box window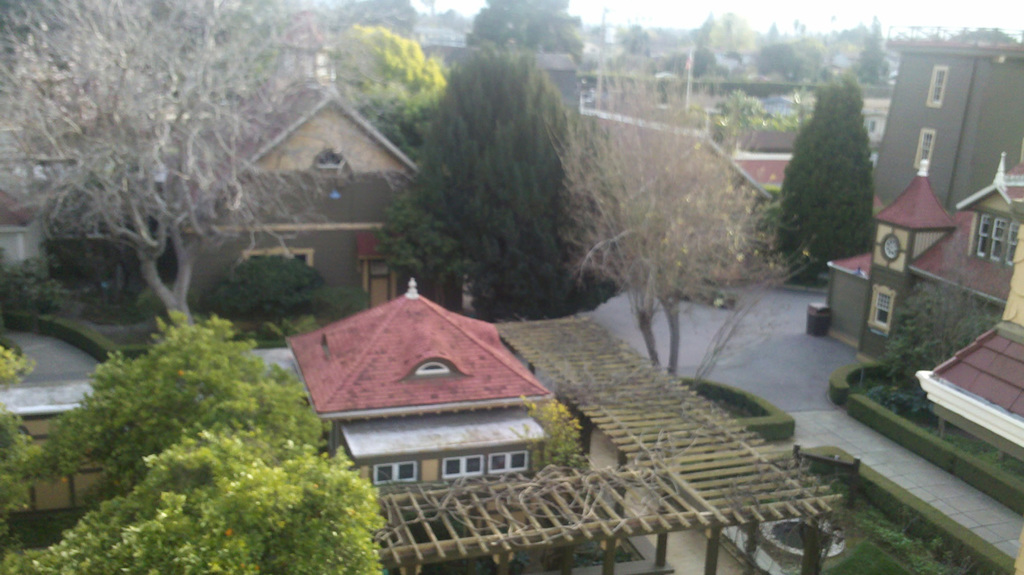
bbox(913, 124, 934, 167)
